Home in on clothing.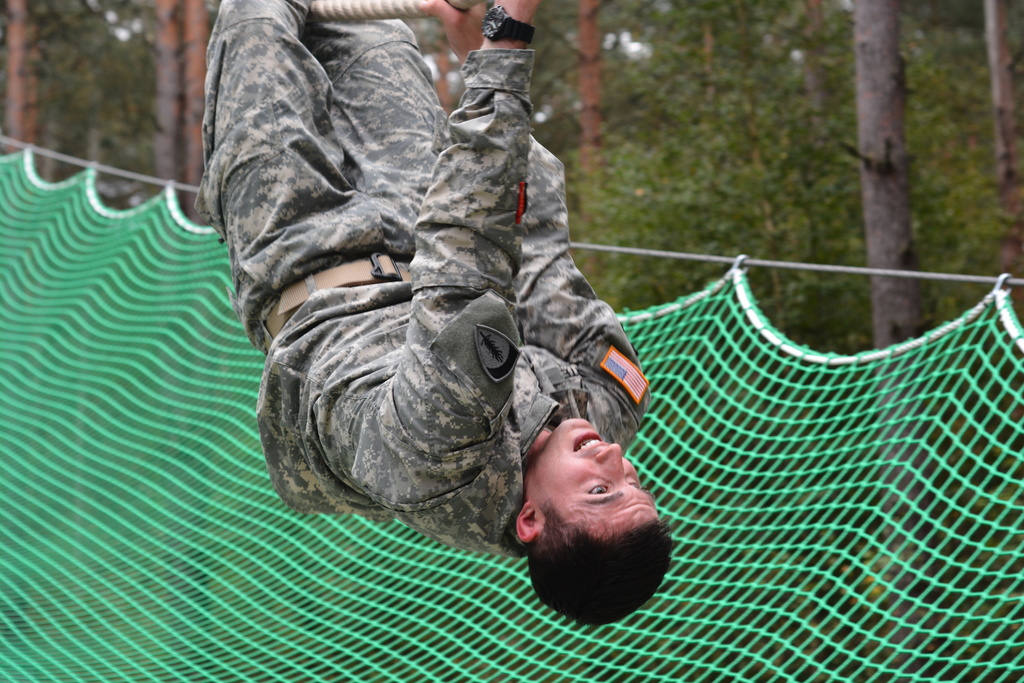
Homed in at <region>180, 27, 696, 635</region>.
